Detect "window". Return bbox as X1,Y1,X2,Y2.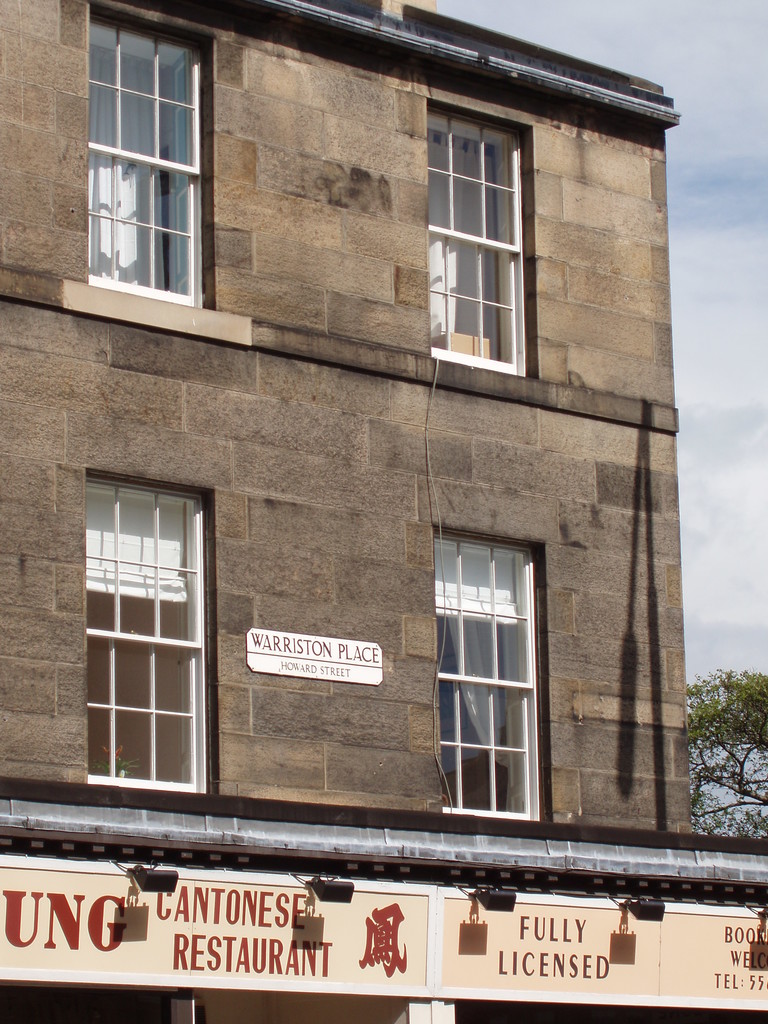
78,0,204,312.
